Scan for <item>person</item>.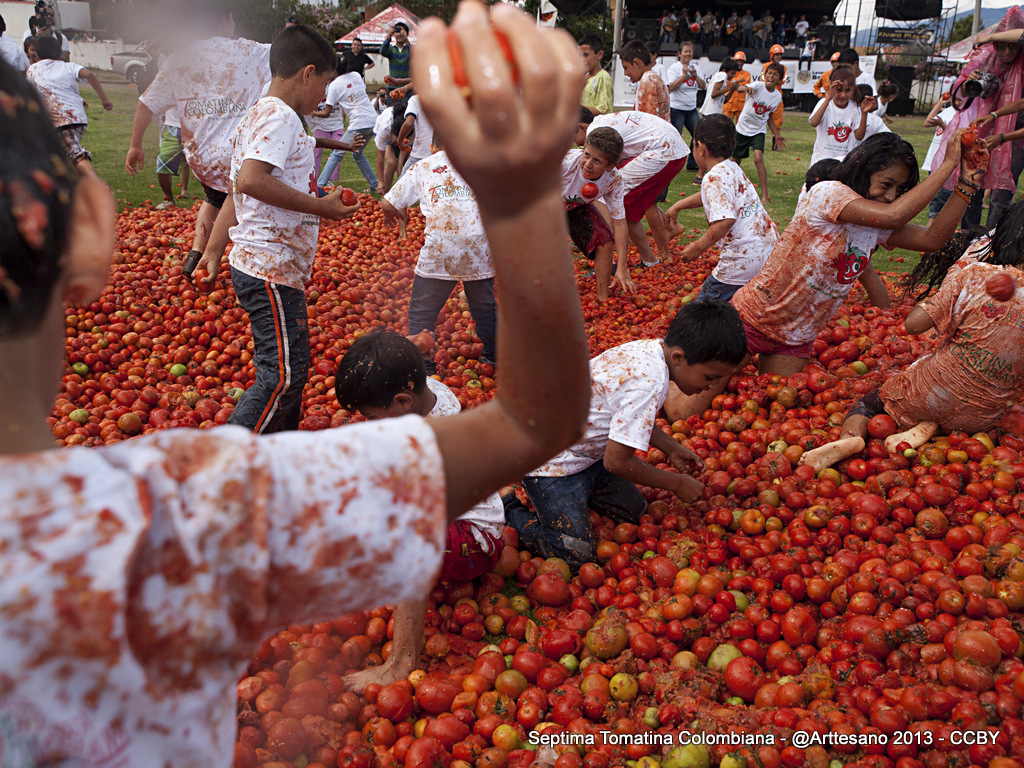
Scan result: l=377, t=141, r=499, b=352.
